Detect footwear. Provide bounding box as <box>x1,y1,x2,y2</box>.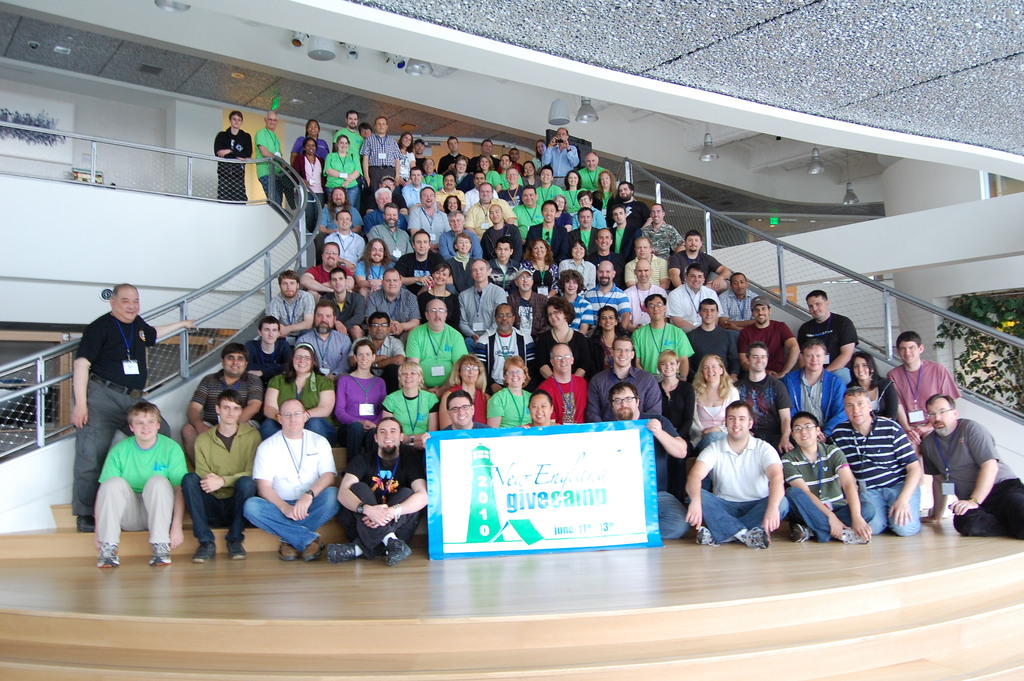
<box>94,540,118,566</box>.
